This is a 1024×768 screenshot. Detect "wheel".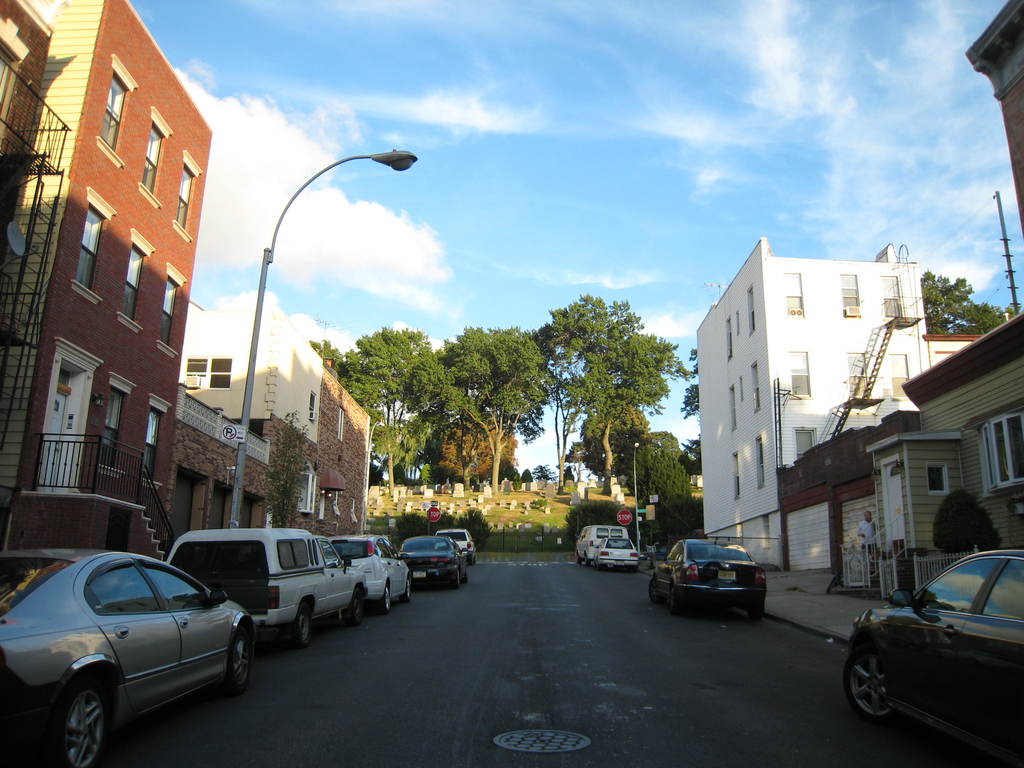
bbox=[844, 643, 891, 728].
